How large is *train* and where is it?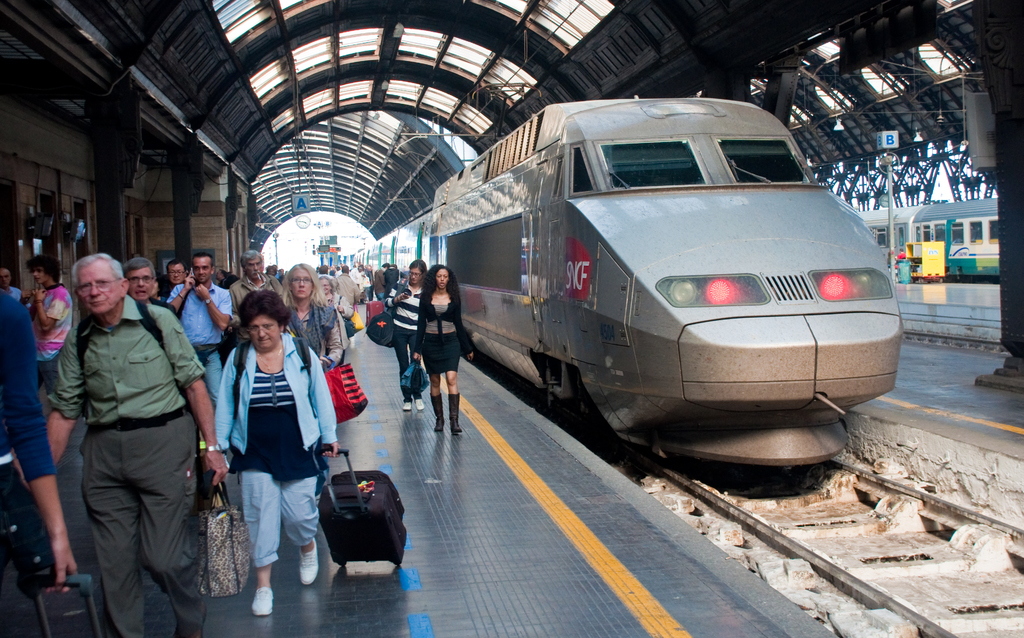
Bounding box: locate(343, 88, 910, 471).
